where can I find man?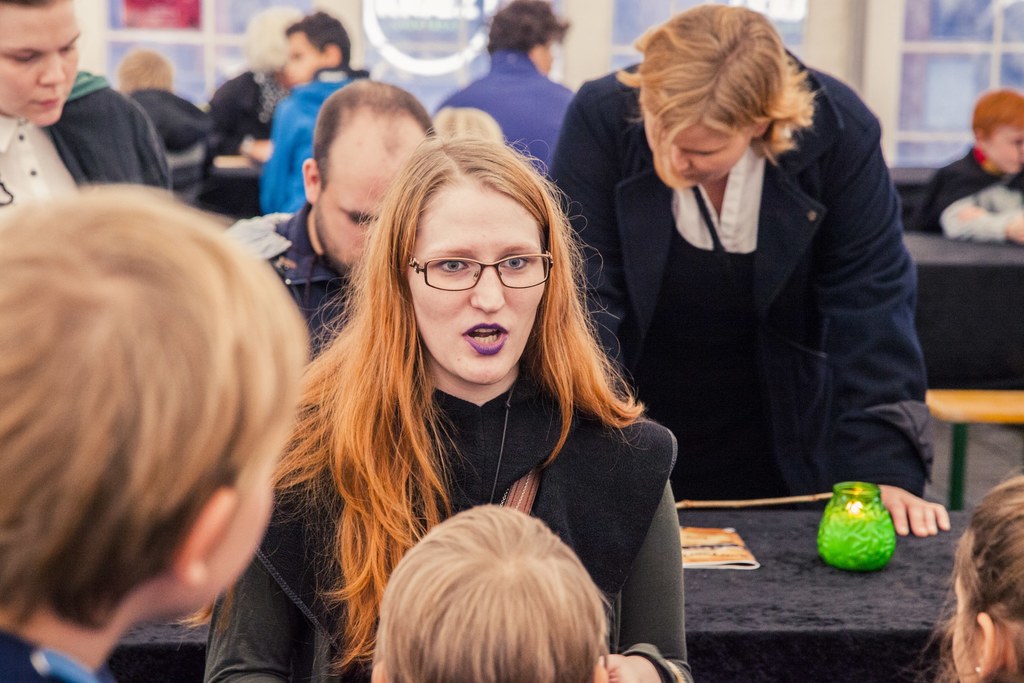
You can find it at box(441, 0, 573, 172).
